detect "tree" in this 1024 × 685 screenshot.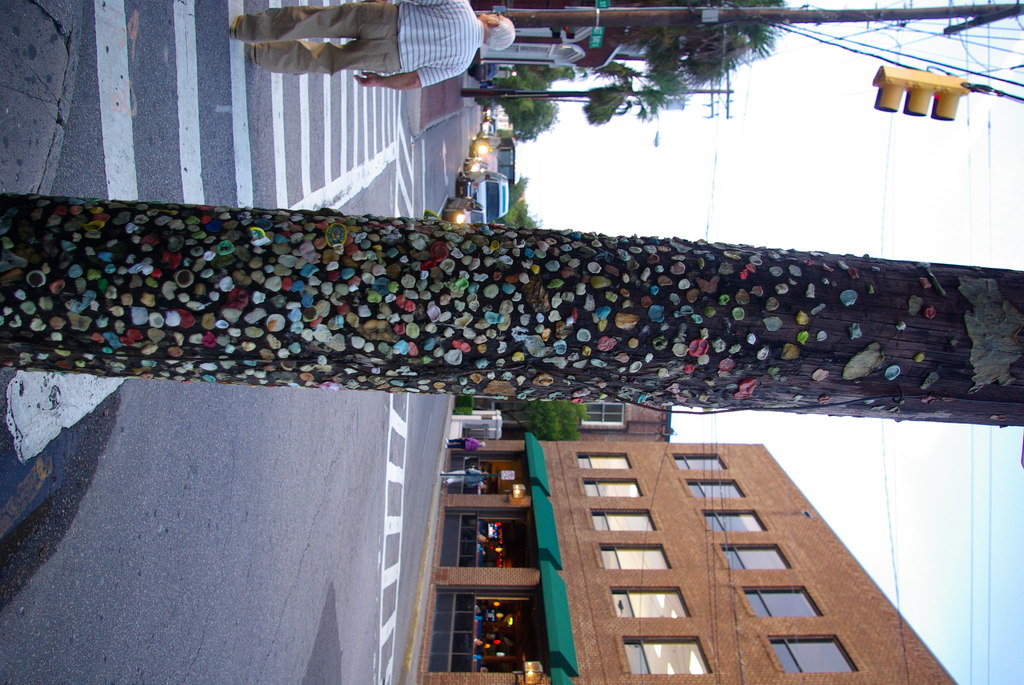
Detection: 502/179/540/230.
